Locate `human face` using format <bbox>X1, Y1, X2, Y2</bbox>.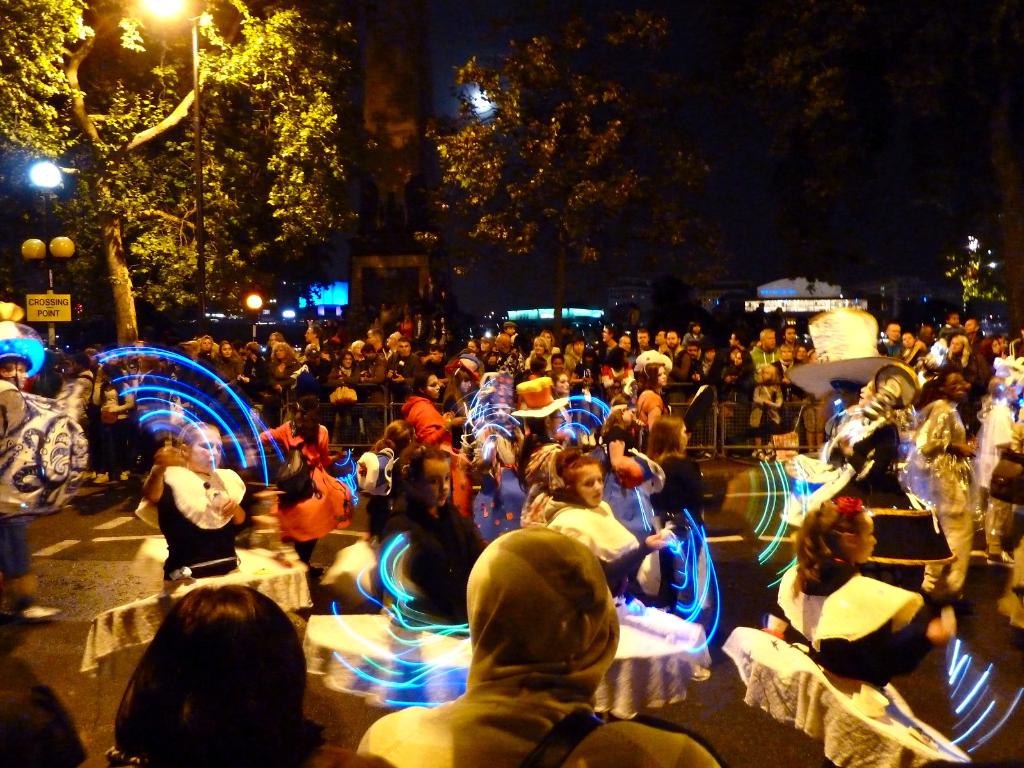
<bbox>355, 343, 367, 353</bbox>.
